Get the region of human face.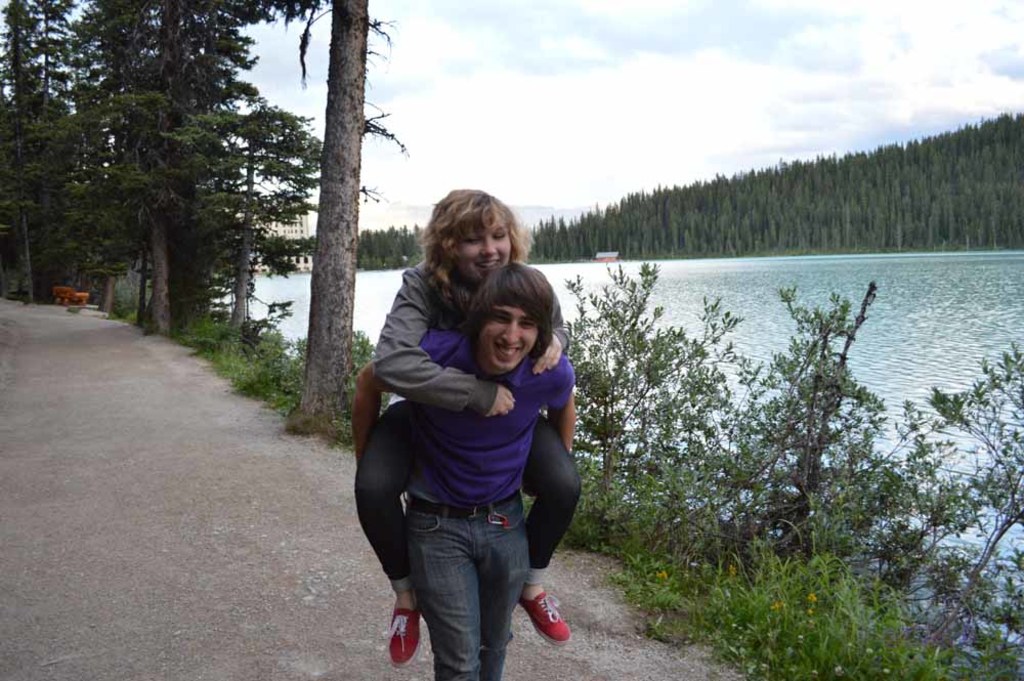
left=456, top=210, right=514, bottom=280.
